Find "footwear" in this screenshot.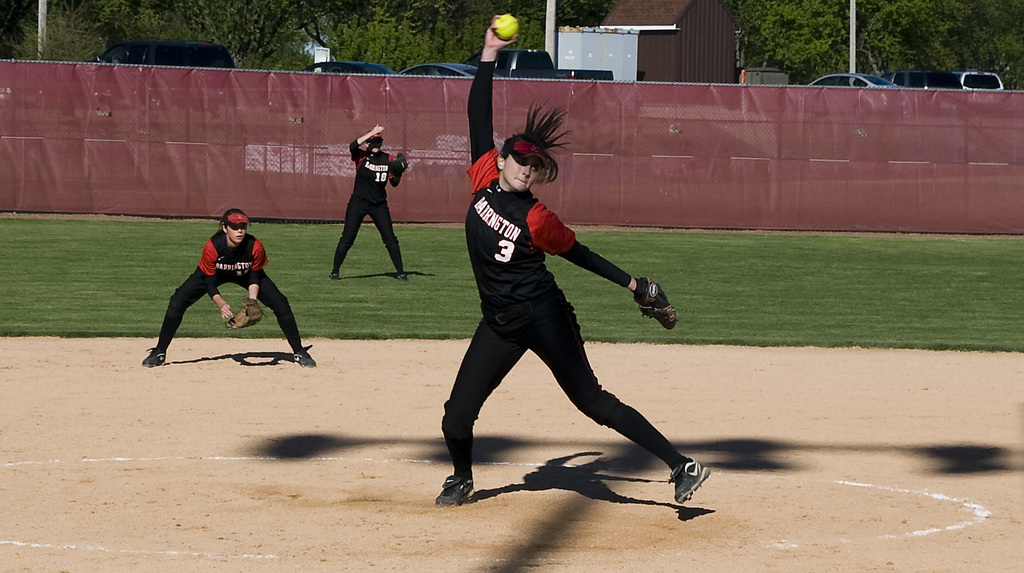
The bounding box for "footwear" is bbox=[295, 344, 314, 368].
